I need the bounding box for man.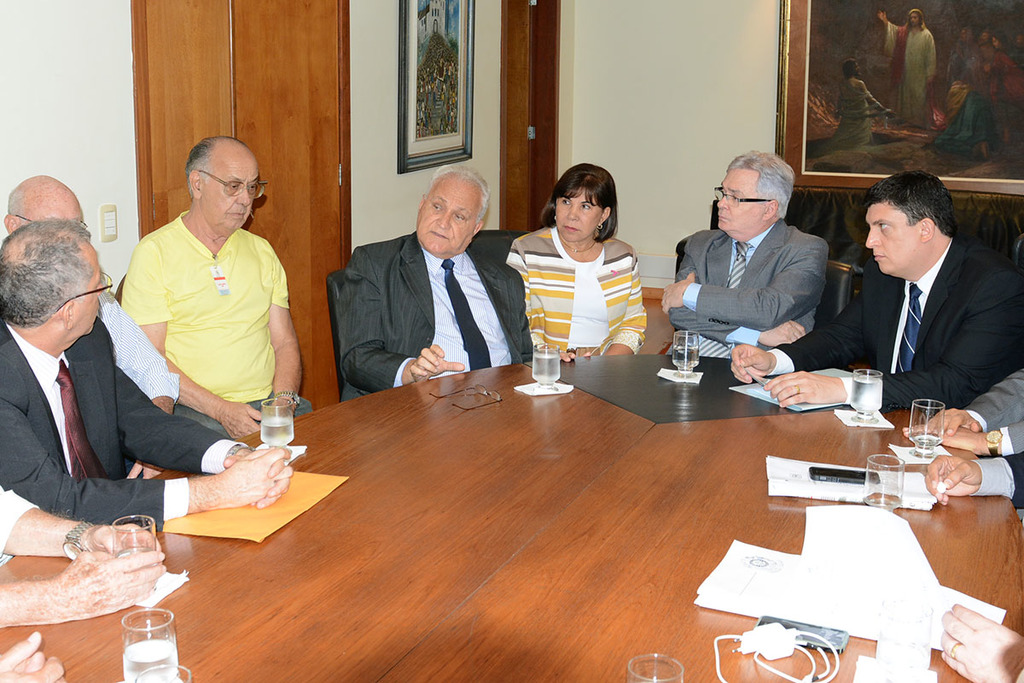
Here it is: <bbox>0, 214, 302, 534</bbox>.
